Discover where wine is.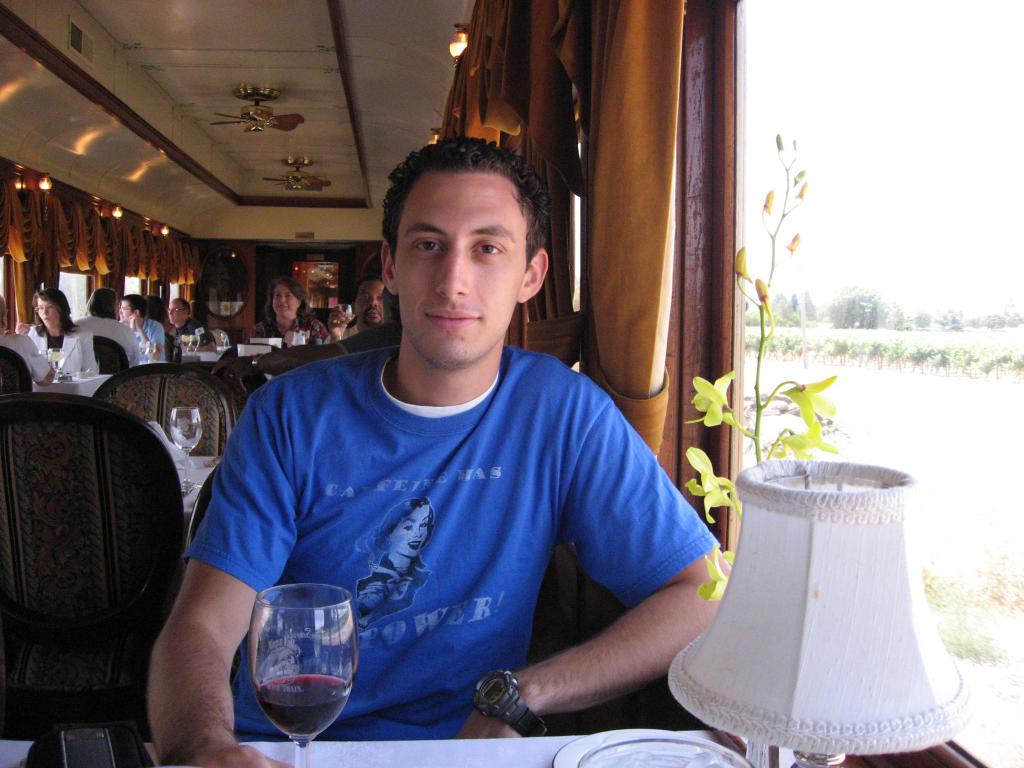
Discovered at bbox=[248, 620, 346, 761].
